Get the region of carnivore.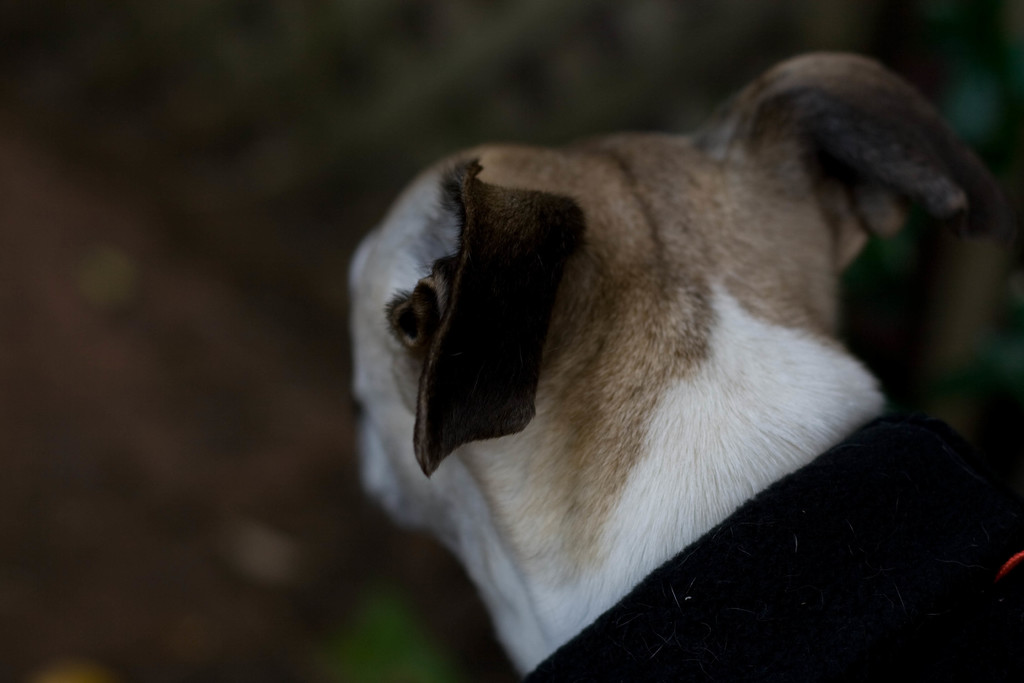
{"left": 278, "top": 29, "right": 1023, "bottom": 682}.
